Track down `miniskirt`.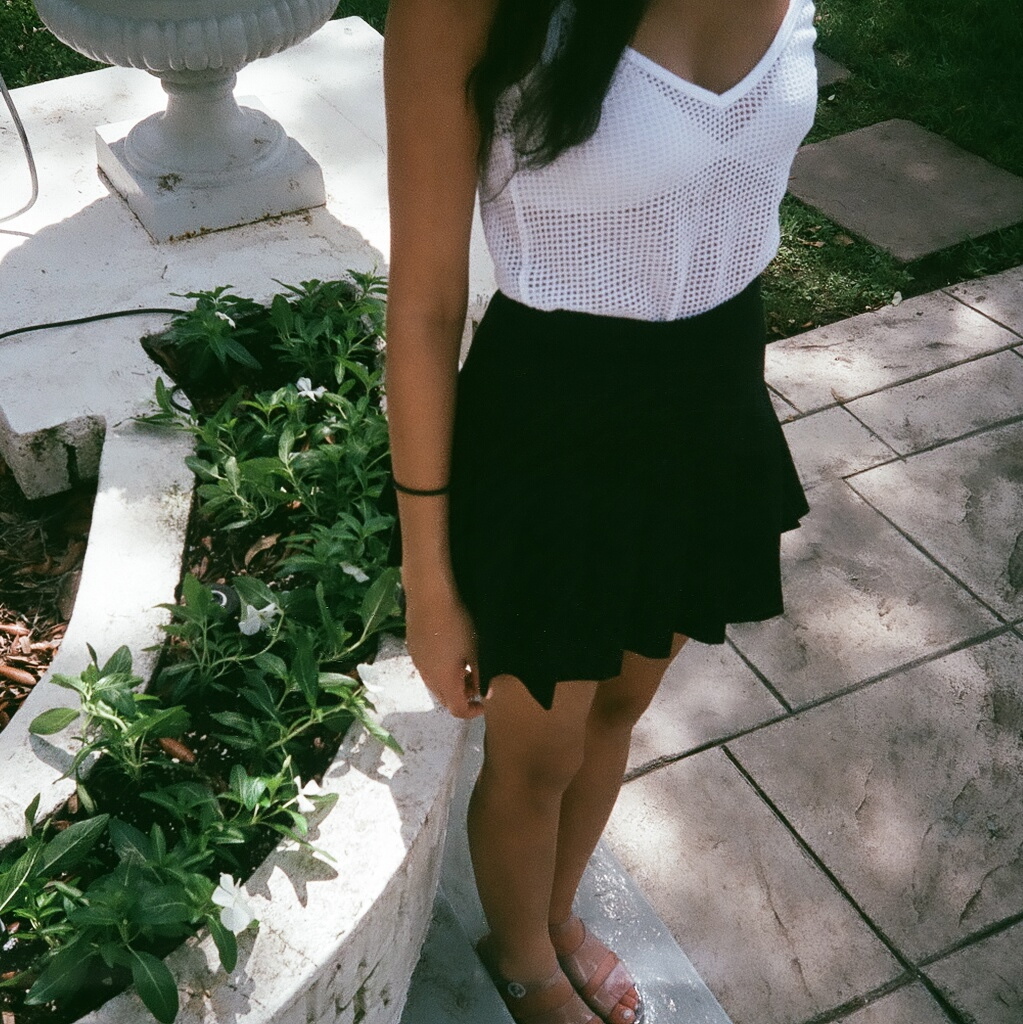
Tracked to [450,282,813,717].
